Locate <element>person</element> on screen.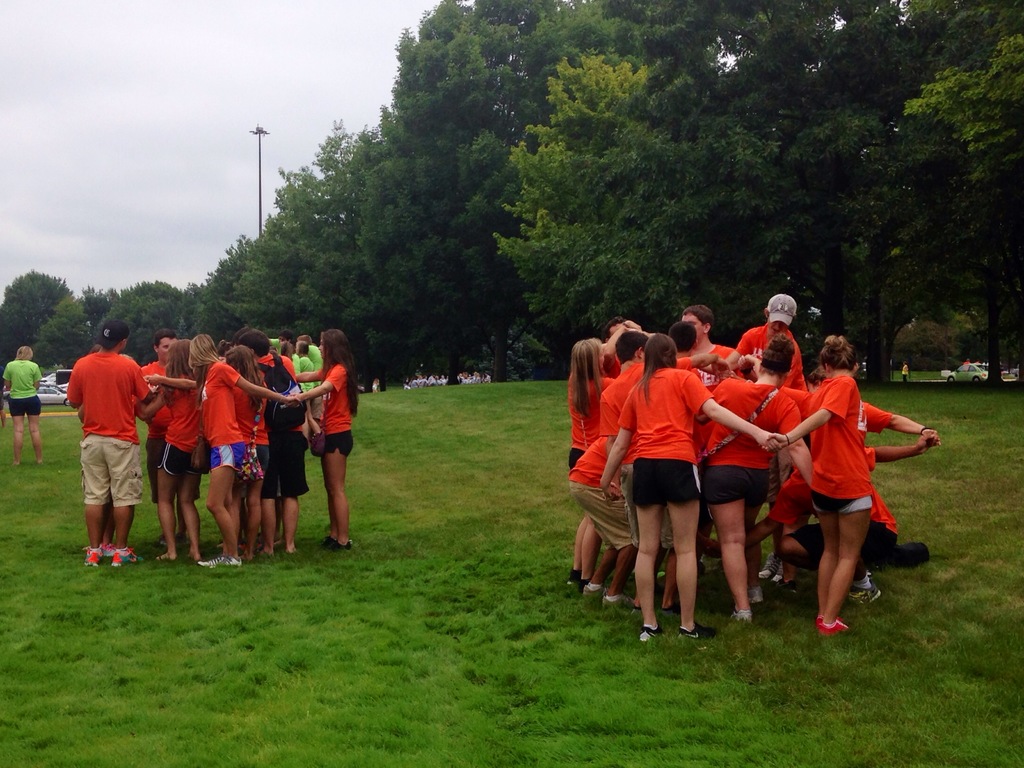
On screen at (x1=1, y1=347, x2=42, y2=463).
